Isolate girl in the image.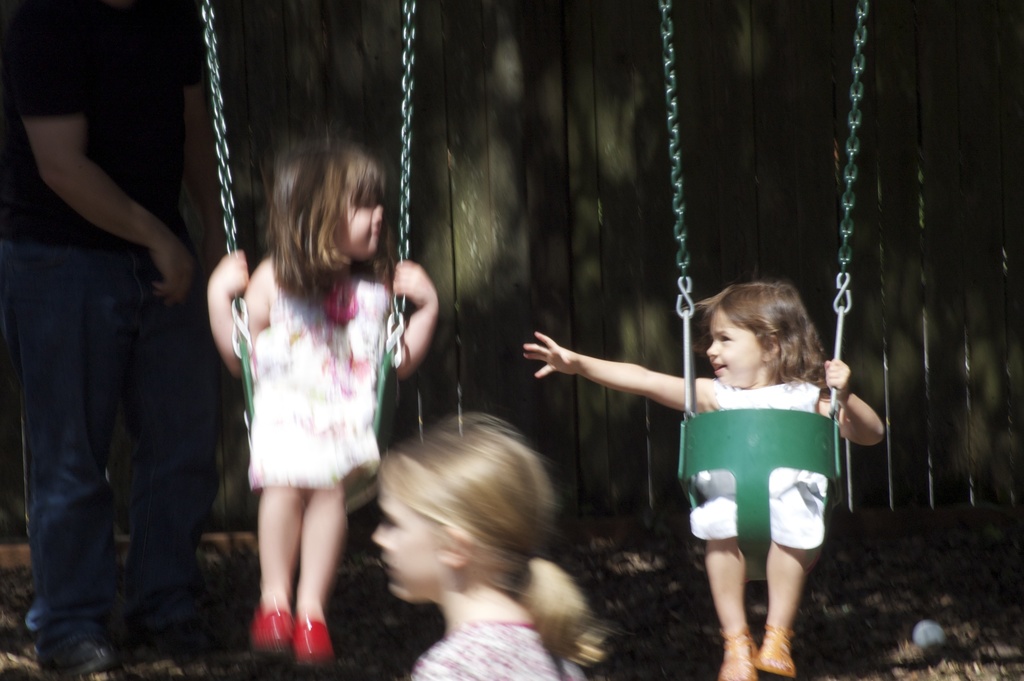
Isolated region: 370 406 610 680.
